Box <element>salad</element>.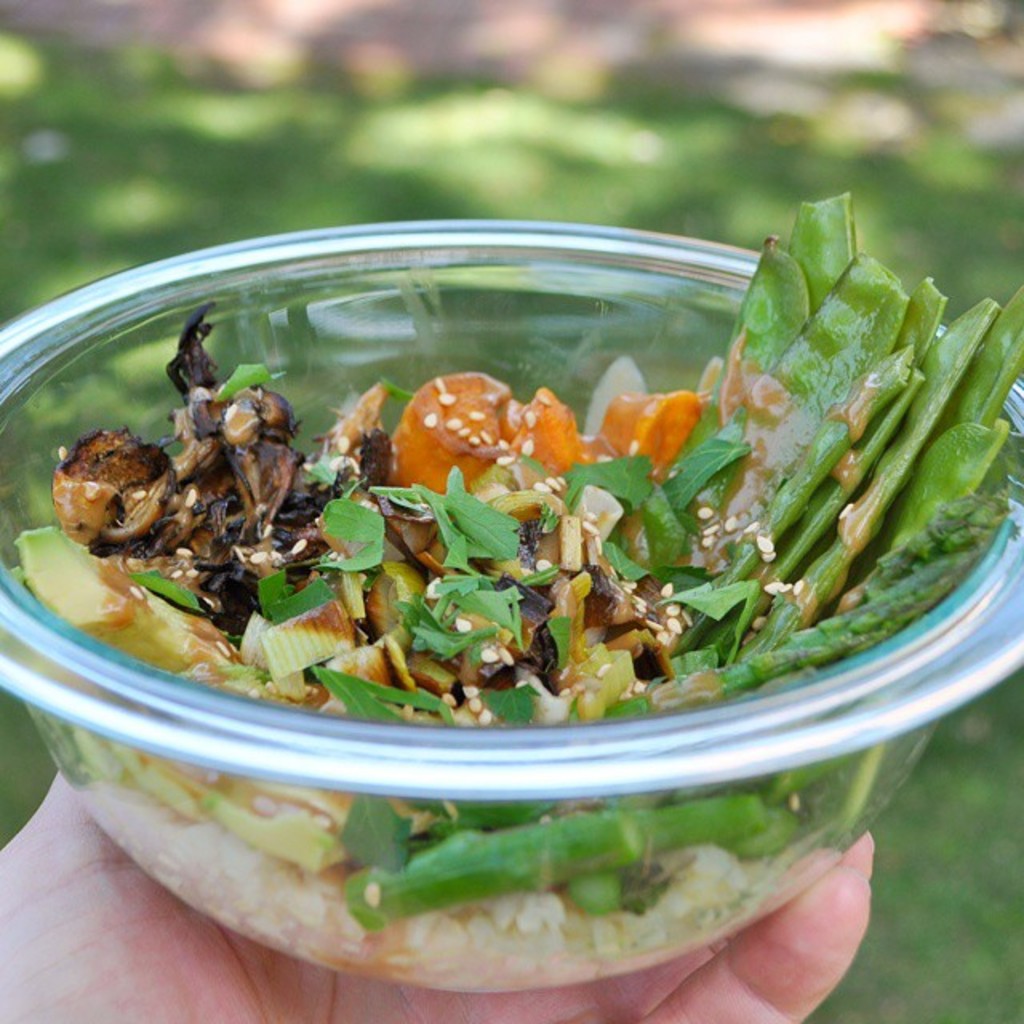
bbox=[6, 173, 1022, 1002].
